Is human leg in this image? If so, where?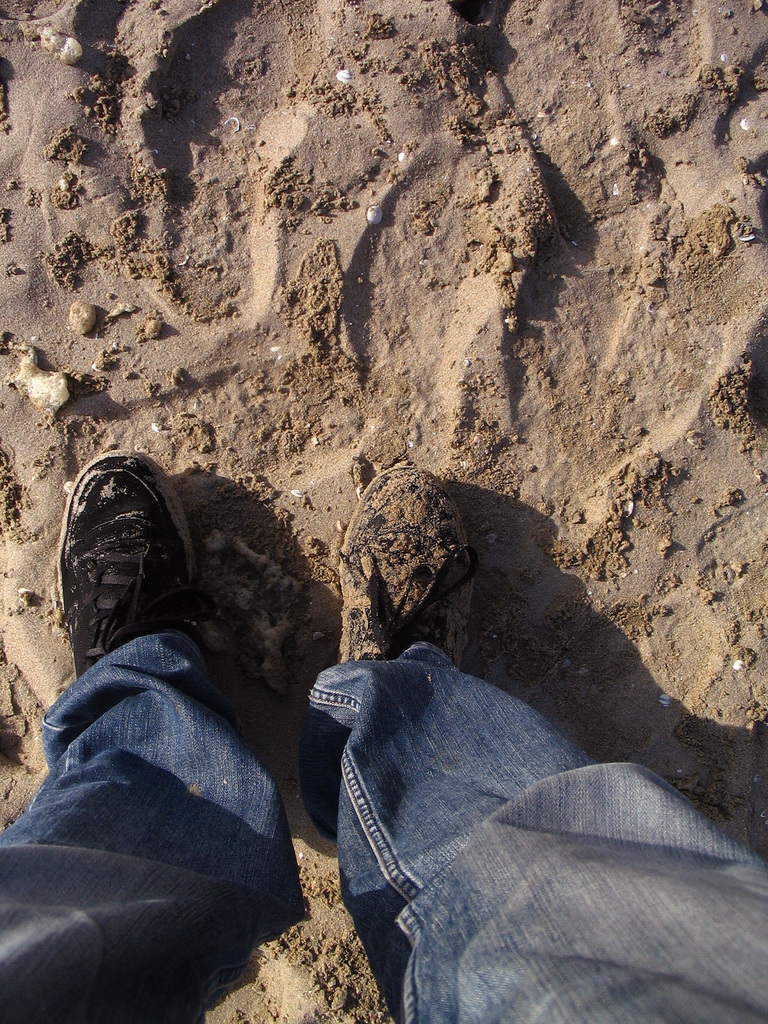
Yes, at {"left": 310, "top": 465, "right": 767, "bottom": 1023}.
